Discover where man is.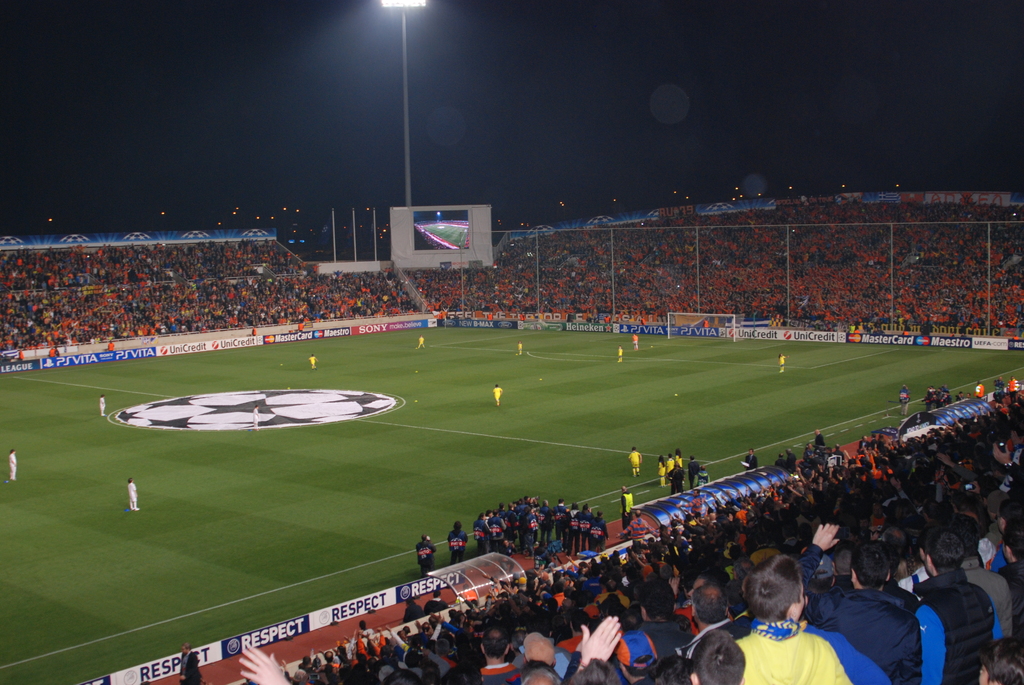
Discovered at {"left": 448, "top": 521, "right": 469, "bottom": 564}.
